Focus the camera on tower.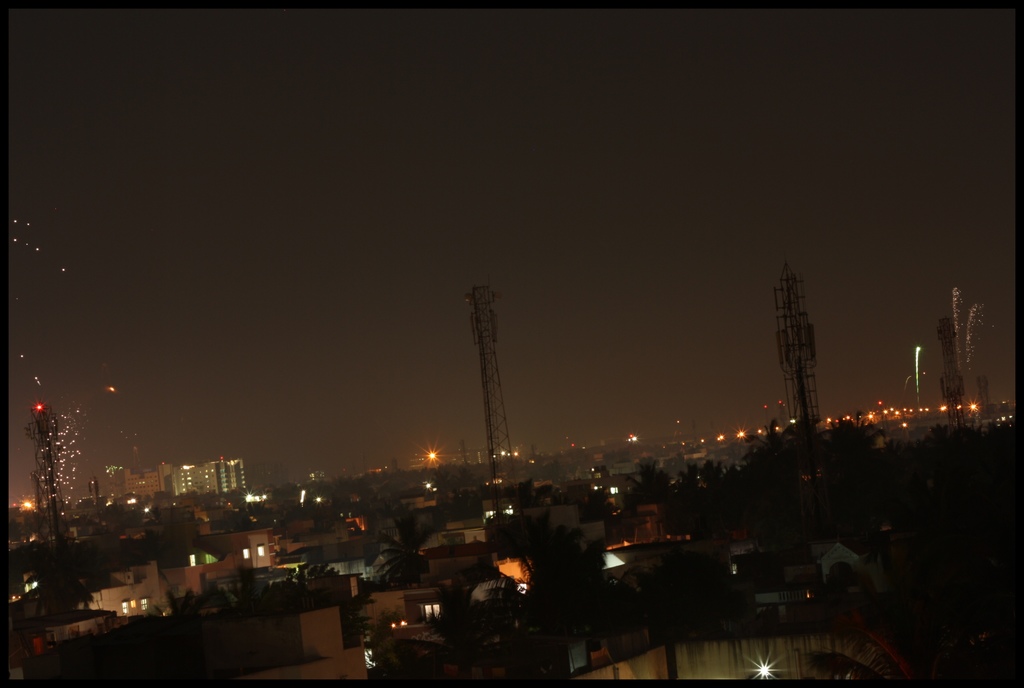
Focus region: bbox(118, 445, 246, 502).
